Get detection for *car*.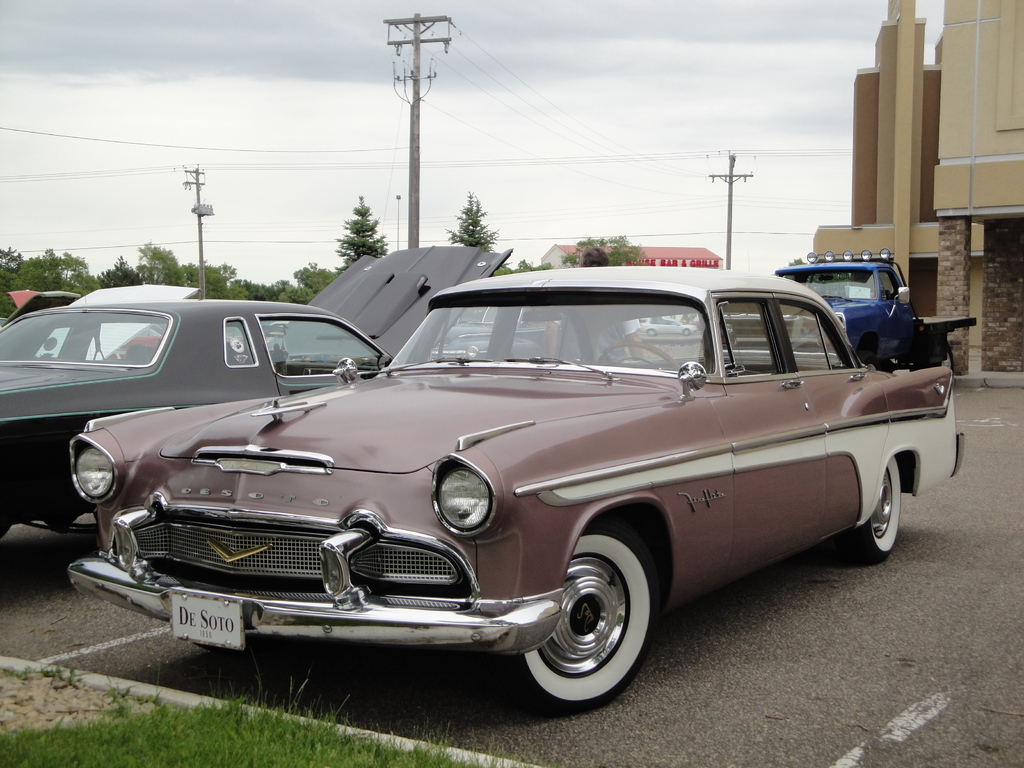
Detection: 709:259:993:372.
